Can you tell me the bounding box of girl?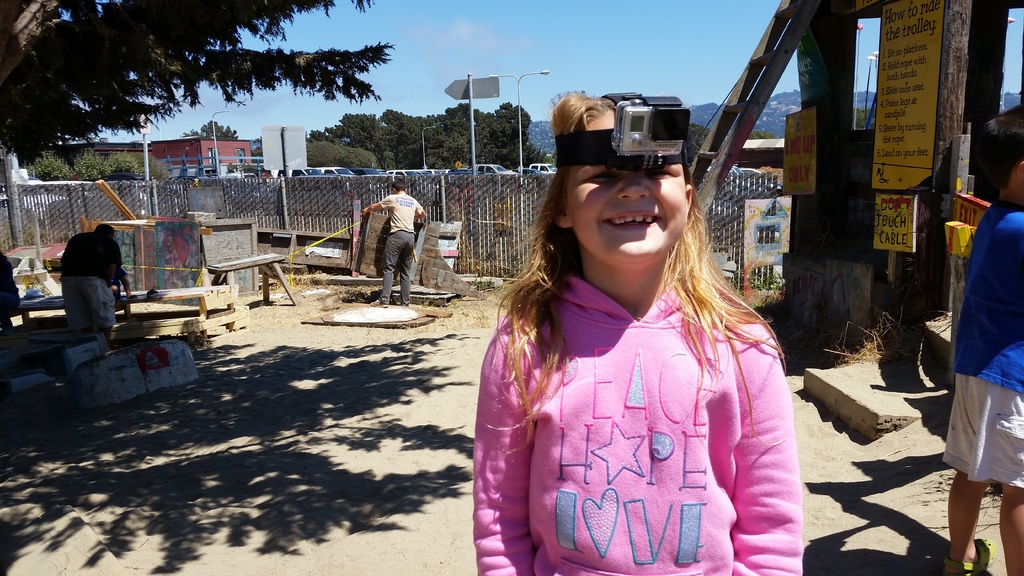
[left=469, top=93, right=805, bottom=575].
